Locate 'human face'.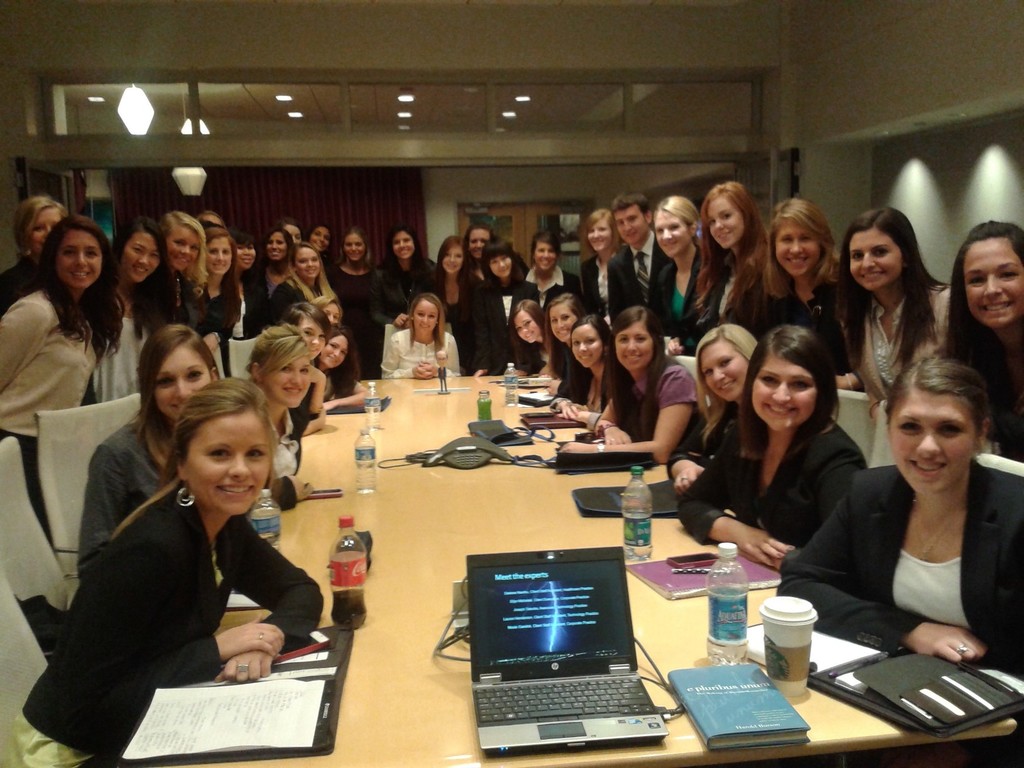
Bounding box: [776,220,822,276].
